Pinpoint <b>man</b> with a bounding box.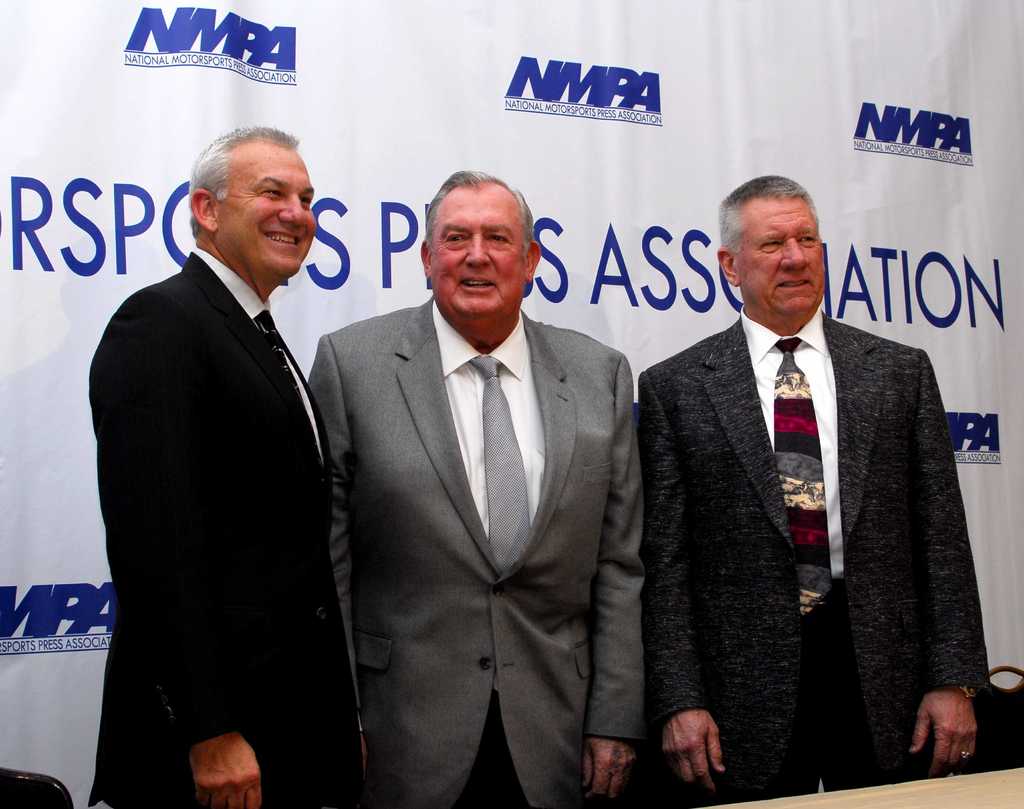
{"left": 641, "top": 174, "right": 991, "bottom": 808}.
